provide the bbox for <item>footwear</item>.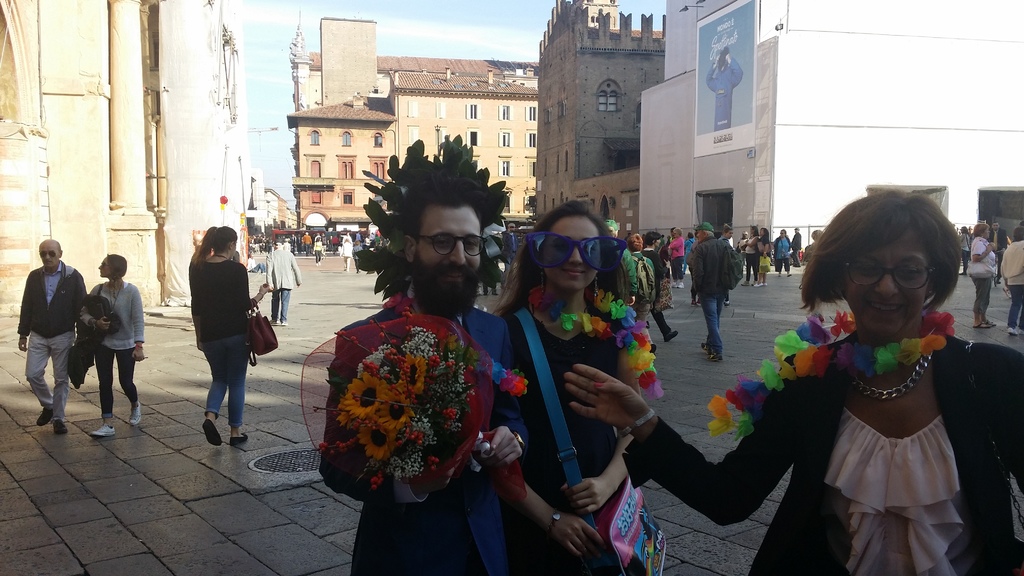
[36, 406, 54, 426].
